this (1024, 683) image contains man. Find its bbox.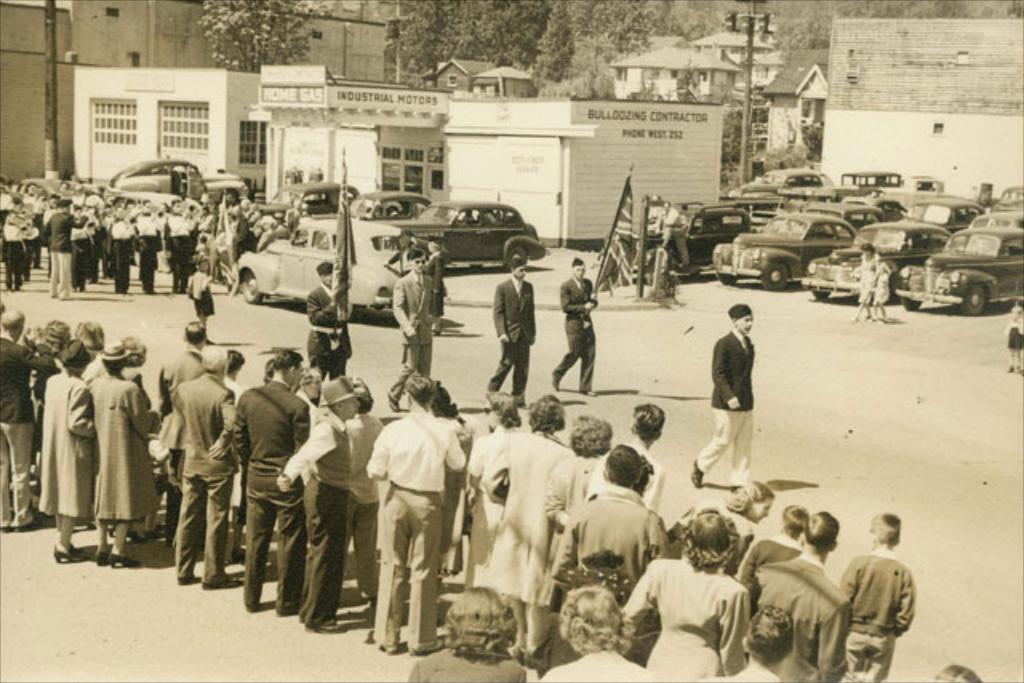
[left=704, top=299, right=781, bottom=497].
